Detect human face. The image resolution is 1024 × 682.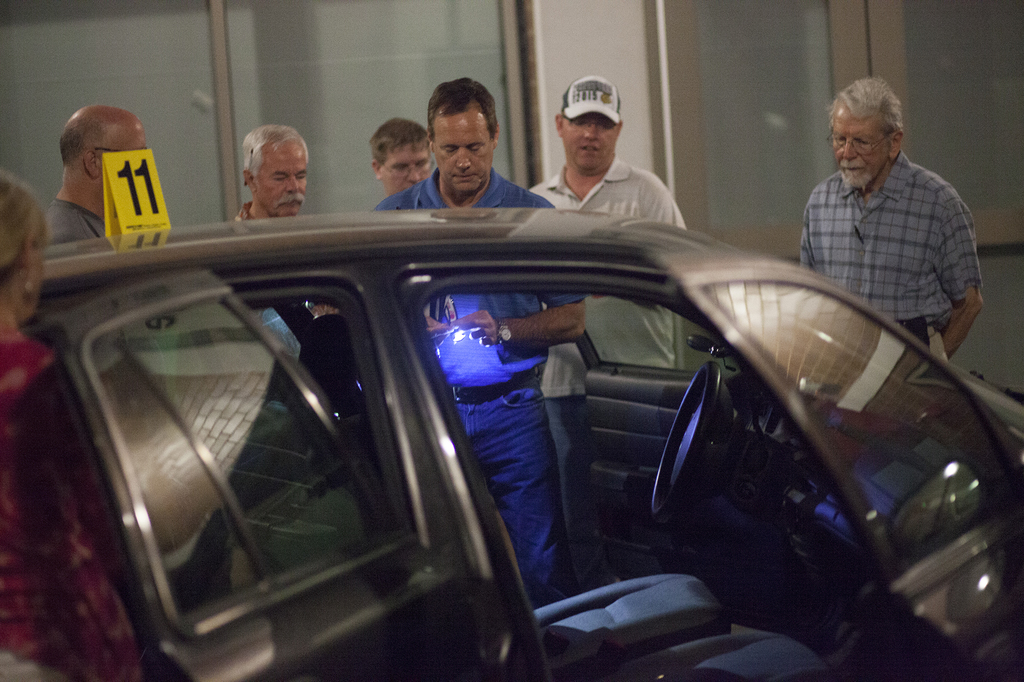
(257,141,305,212).
